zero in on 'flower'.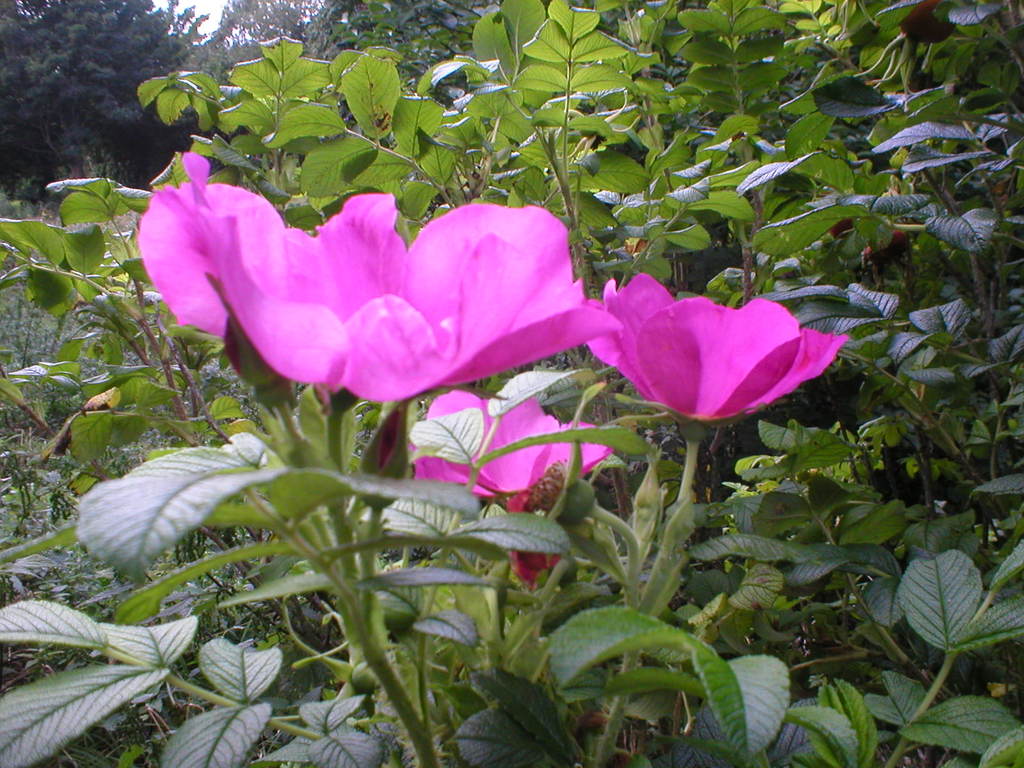
Zeroed in: select_region(408, 388, 616, 500).
